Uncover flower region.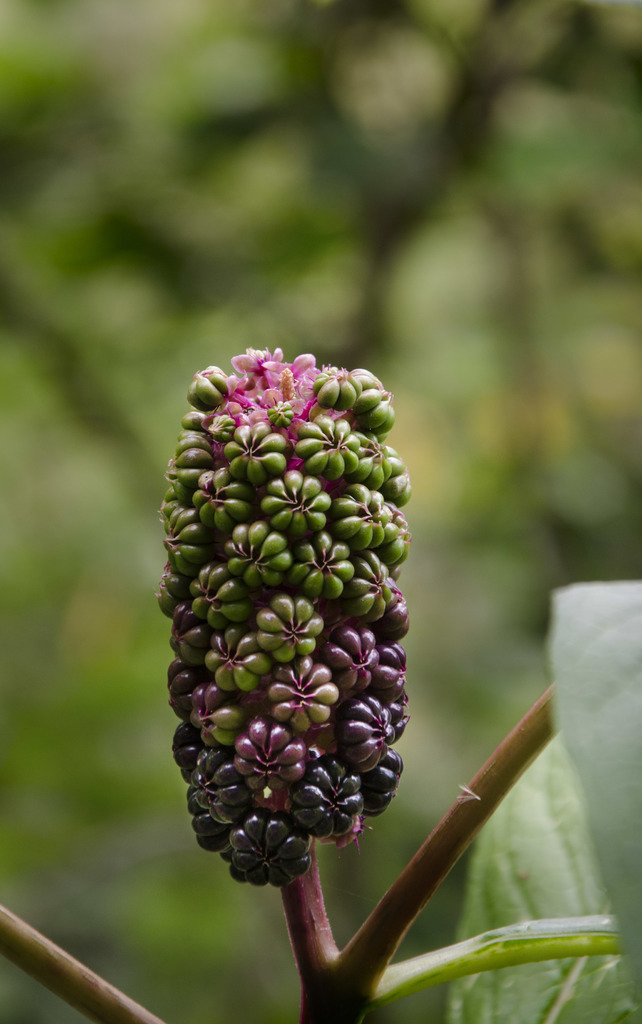
Uncovered: [x1=155, y1=347, x2=413, y2=891].
